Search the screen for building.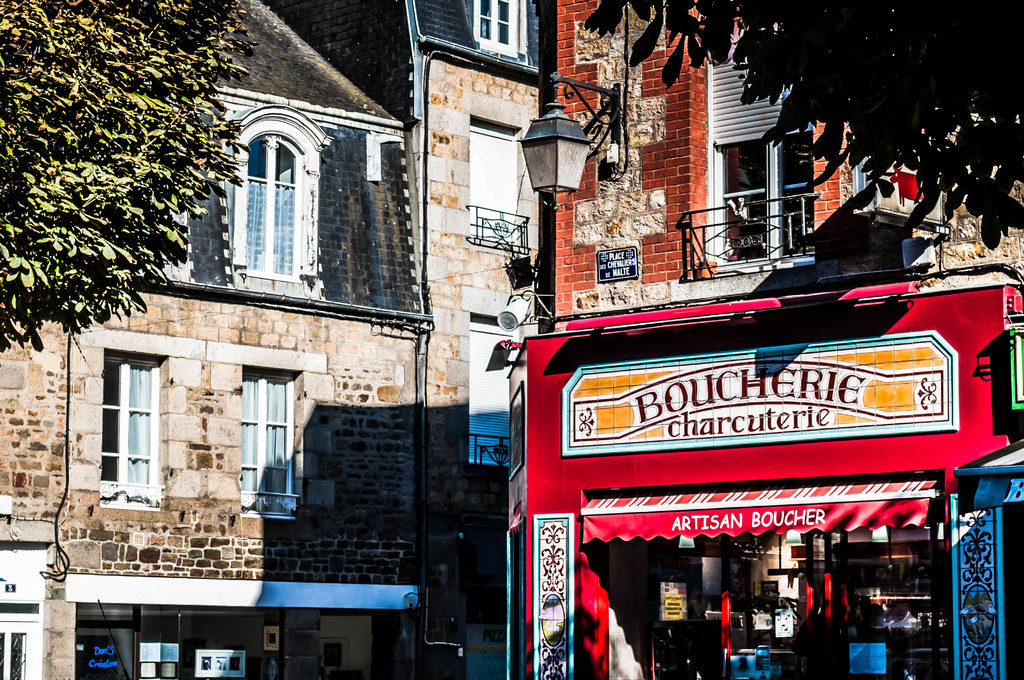
Found at BBox(0, 0, 515, 679).
